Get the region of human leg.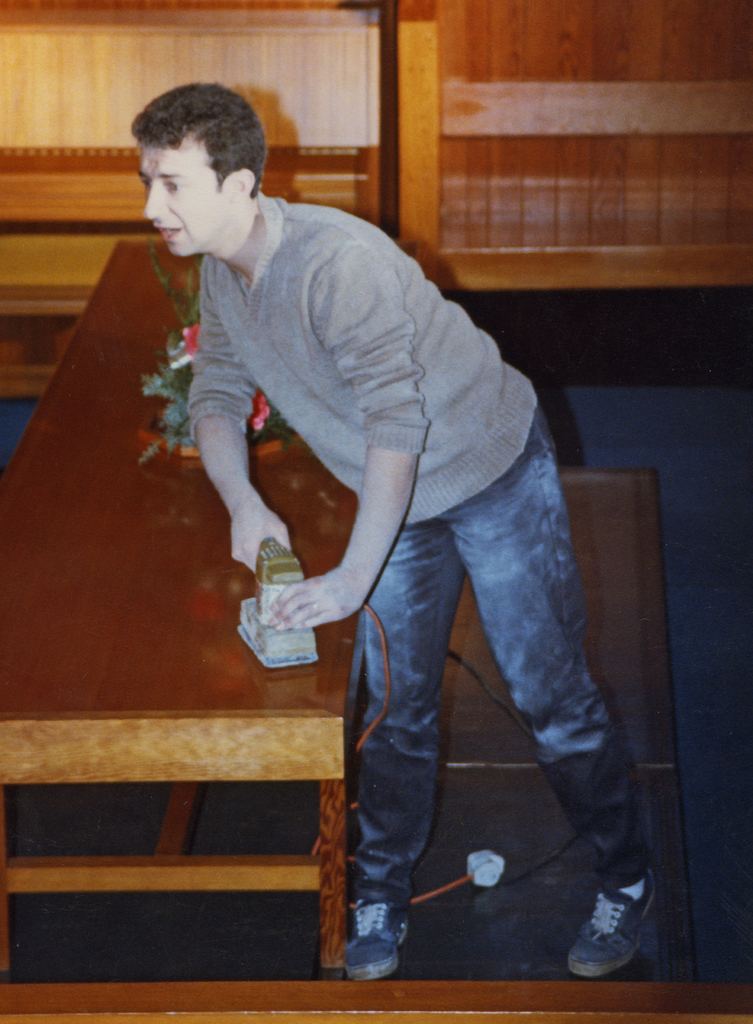
rect(454, 417, 658, 977).
